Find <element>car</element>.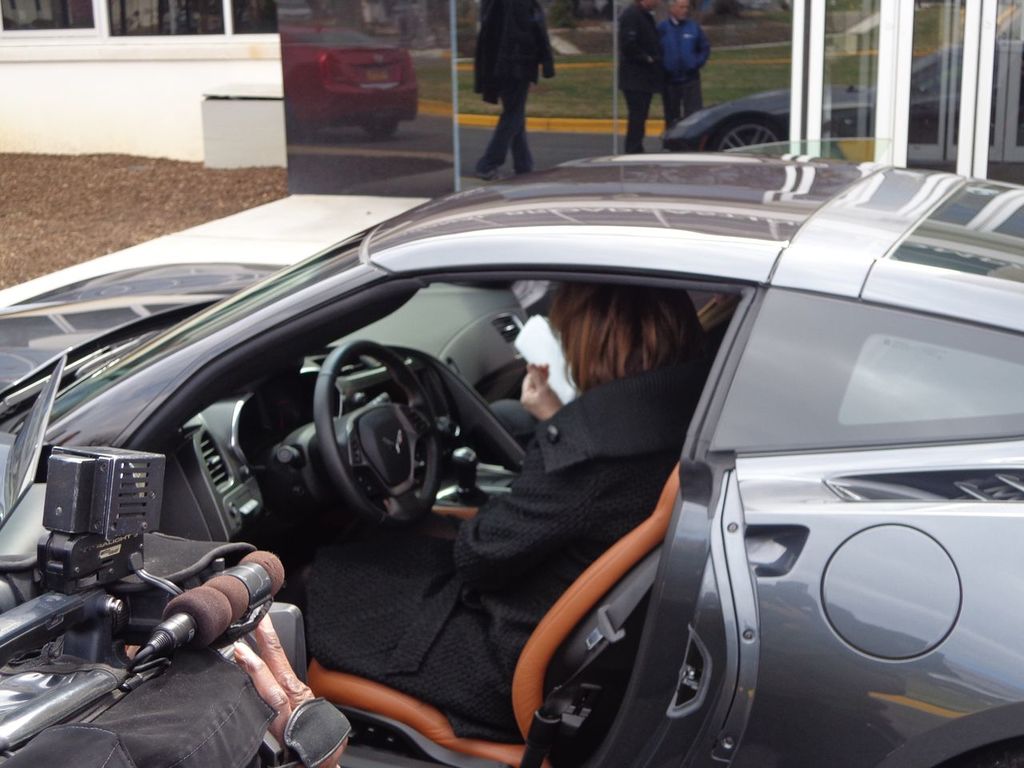
box=[0, 123, 1014, 756].
